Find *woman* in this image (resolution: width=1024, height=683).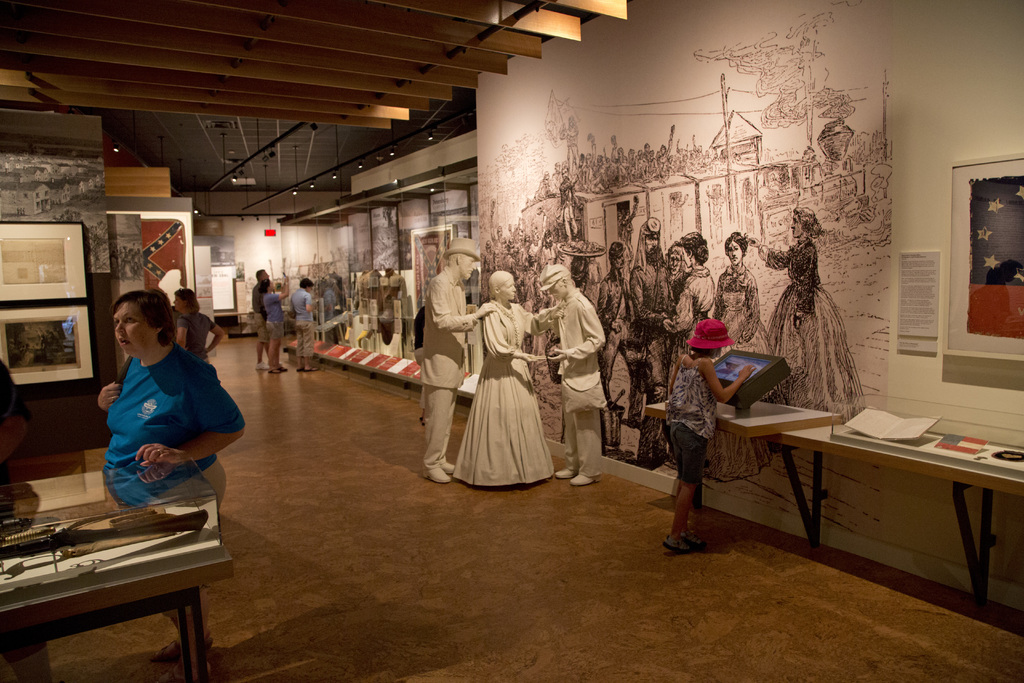
box=[431, 302, 549, 491].
